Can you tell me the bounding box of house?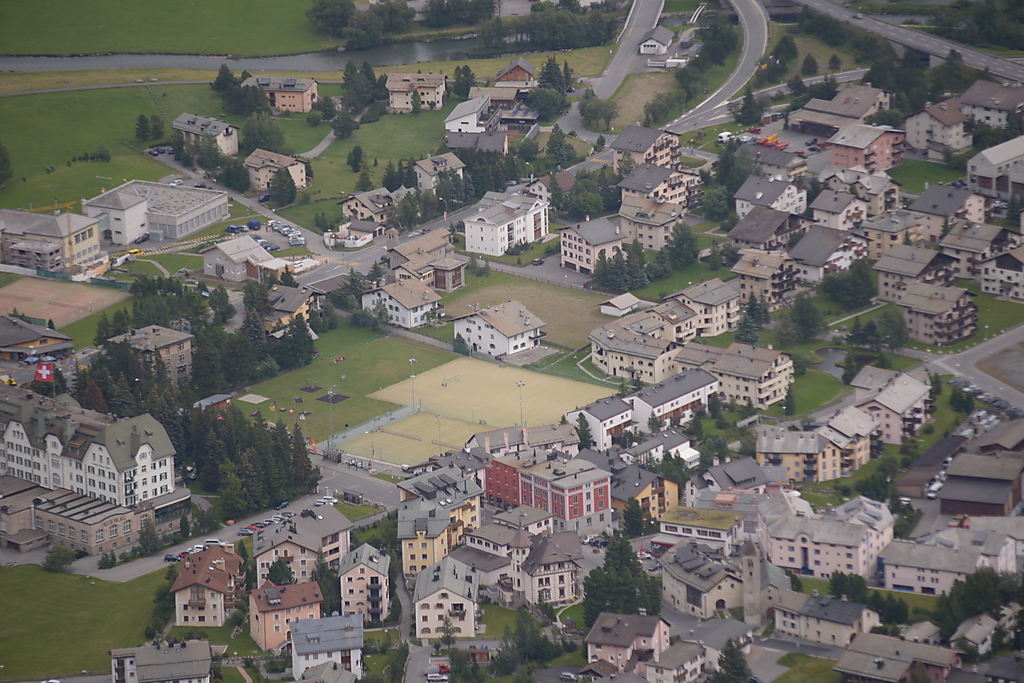
bbox=(835, 80, 905, 119).
